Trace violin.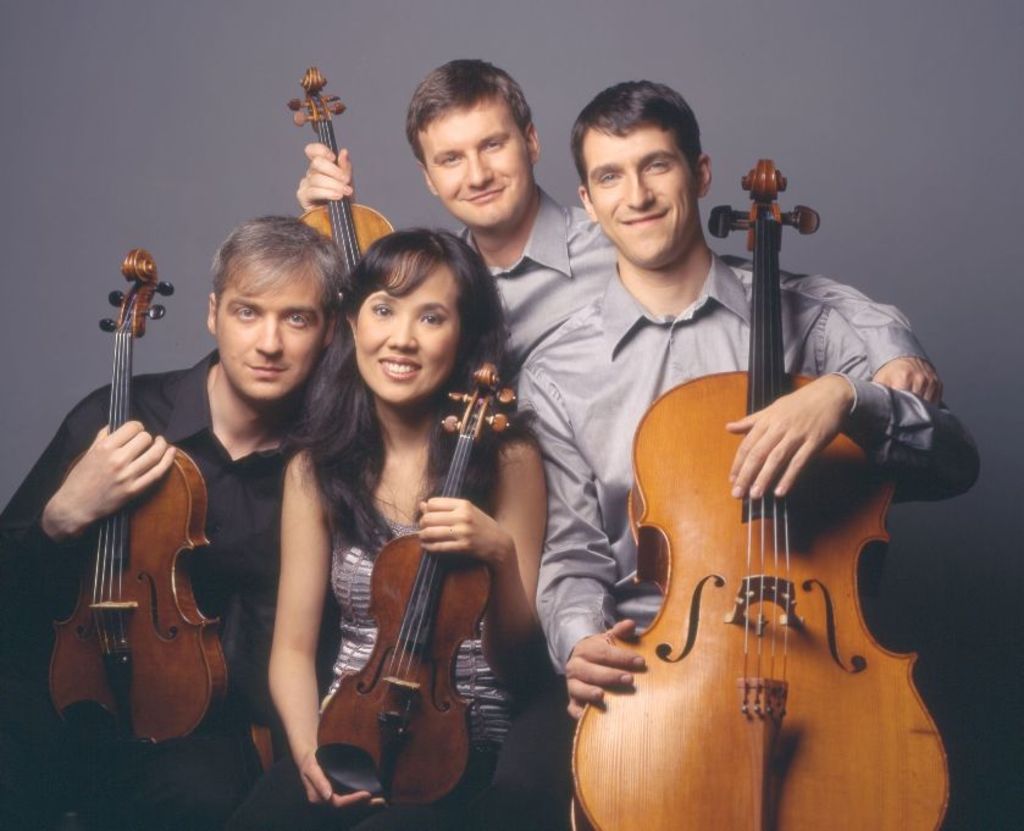
Traced to pyautogui.locateOnScreen(289, 63, 397, 279).
